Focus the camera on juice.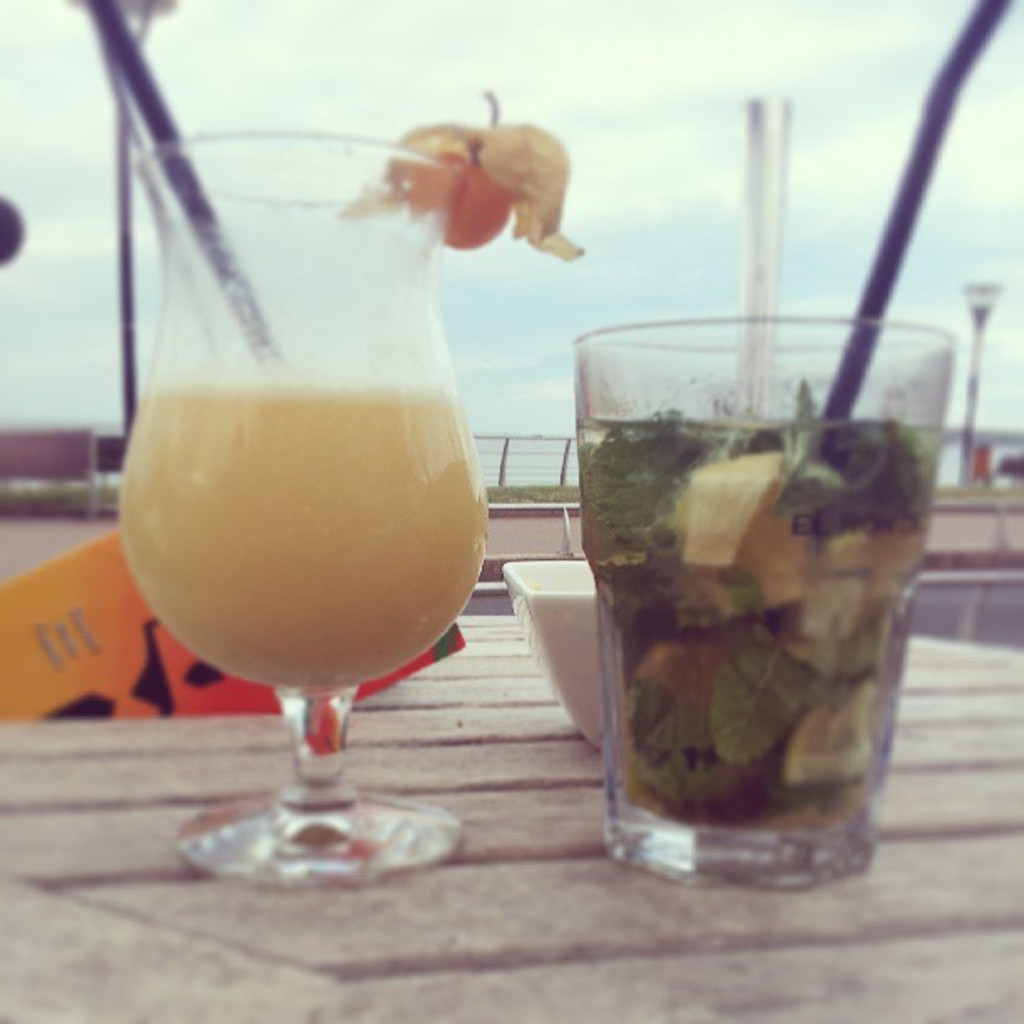
Focus region: (119,363,490,691).
